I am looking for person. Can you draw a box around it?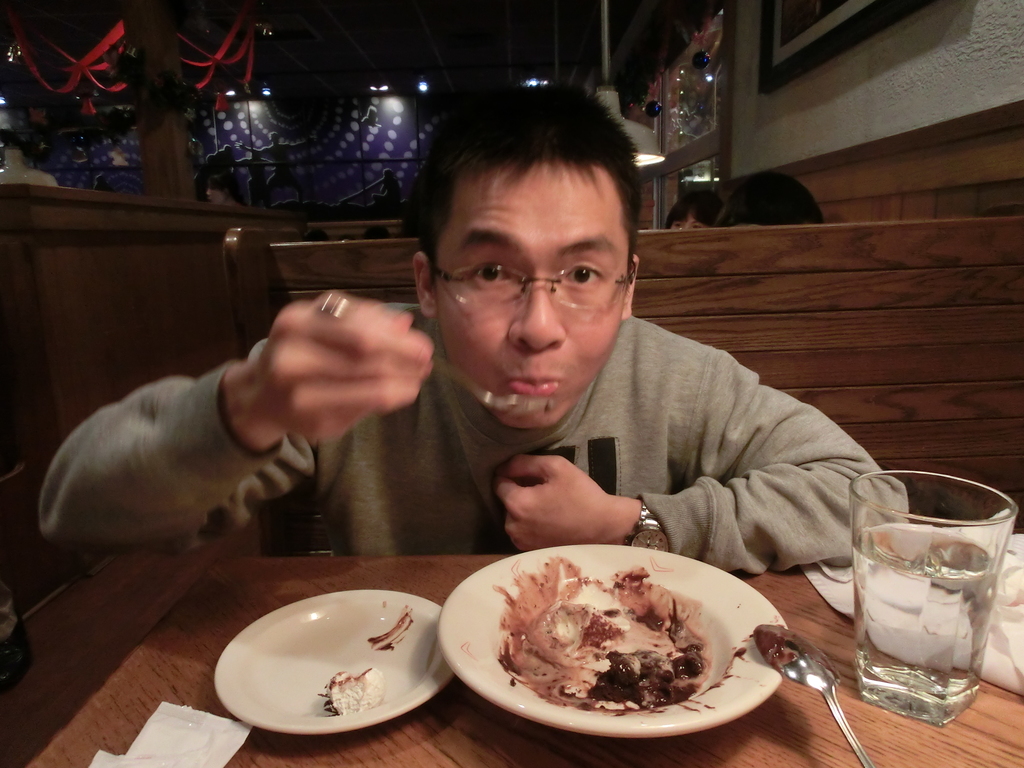
Sure, the bounding box is 235:104:915:637.
